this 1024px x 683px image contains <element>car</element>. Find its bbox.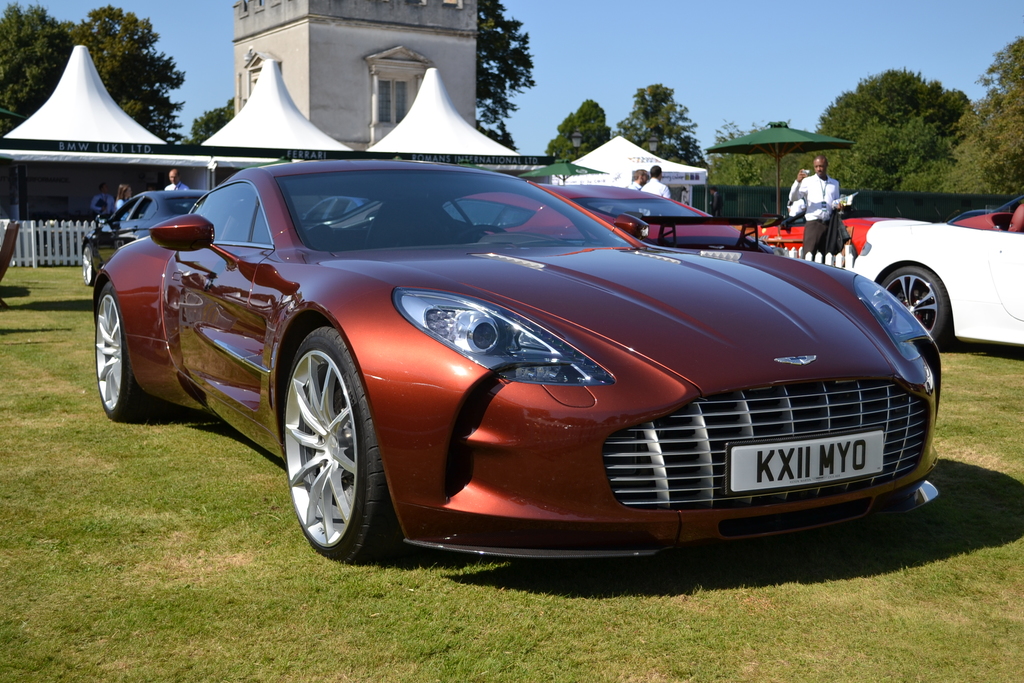
l=86, t=170, r=962, b=577.
